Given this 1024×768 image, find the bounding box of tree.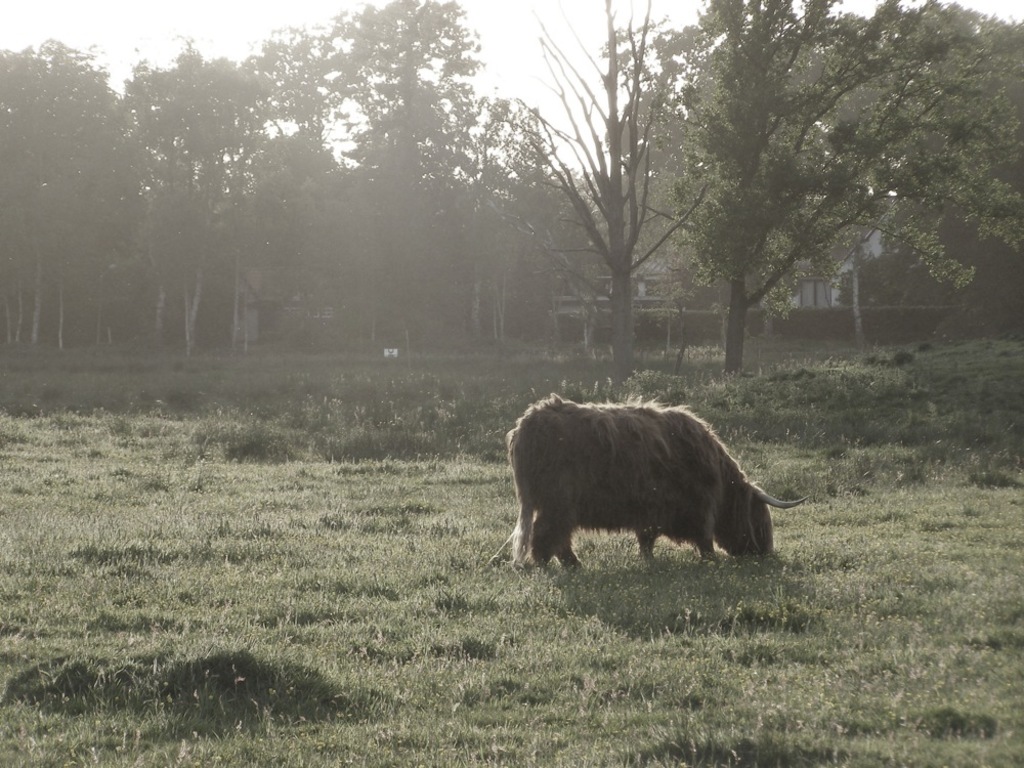
[left=623, top=24, right=998, bottom=374].
